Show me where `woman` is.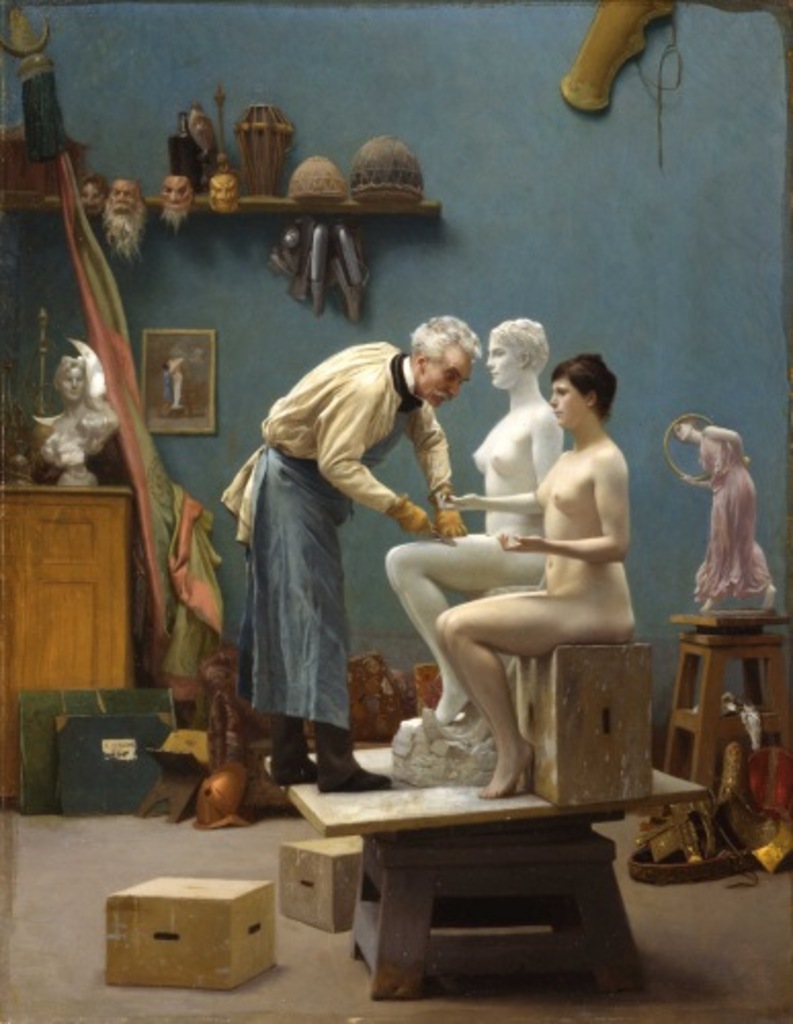
`woman` is at bbox(672, 416, 779, 616).
